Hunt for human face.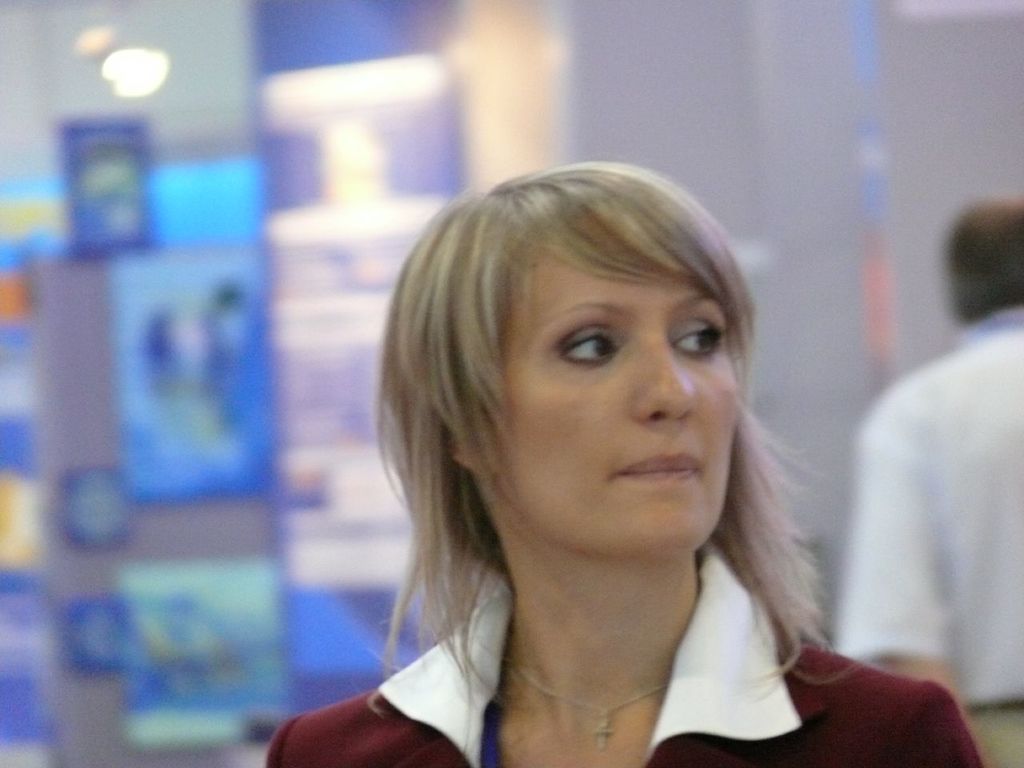
Hunted down at Rect(486, 233, 746, 558).
